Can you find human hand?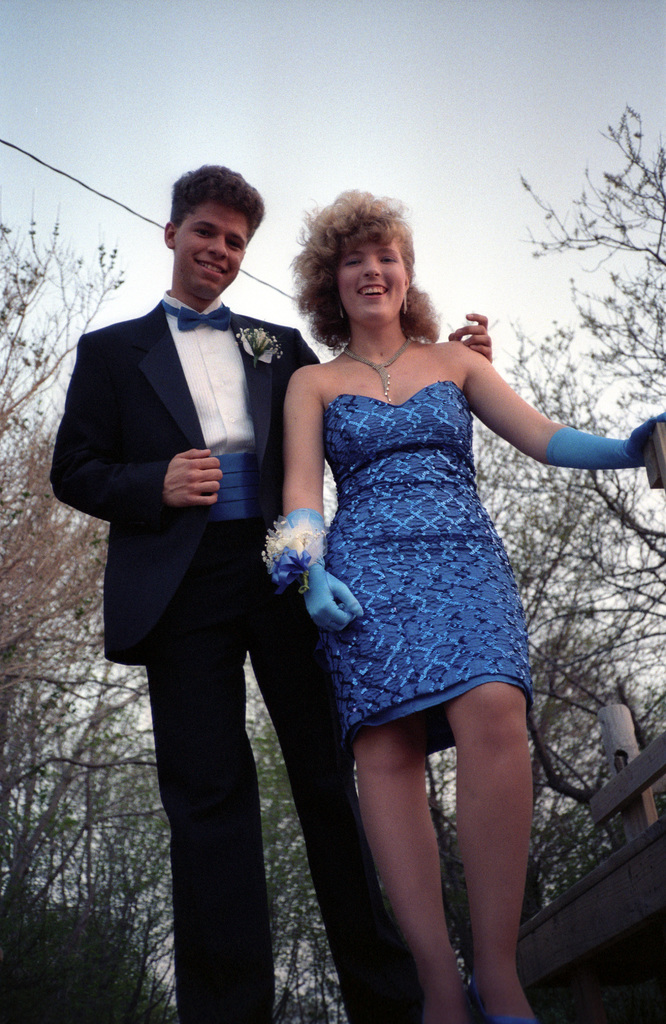
Yes, bounding box: <box>300,568,365,636</box>.
